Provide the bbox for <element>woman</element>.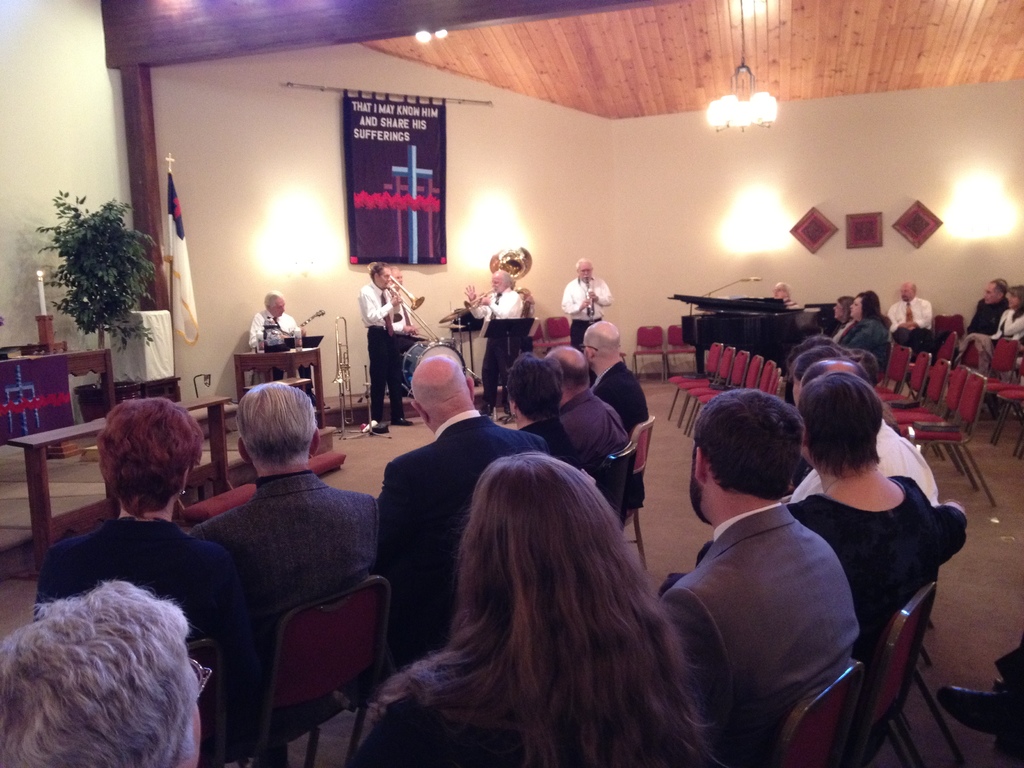
(left=831, top=298, right=858, bottom=333).
